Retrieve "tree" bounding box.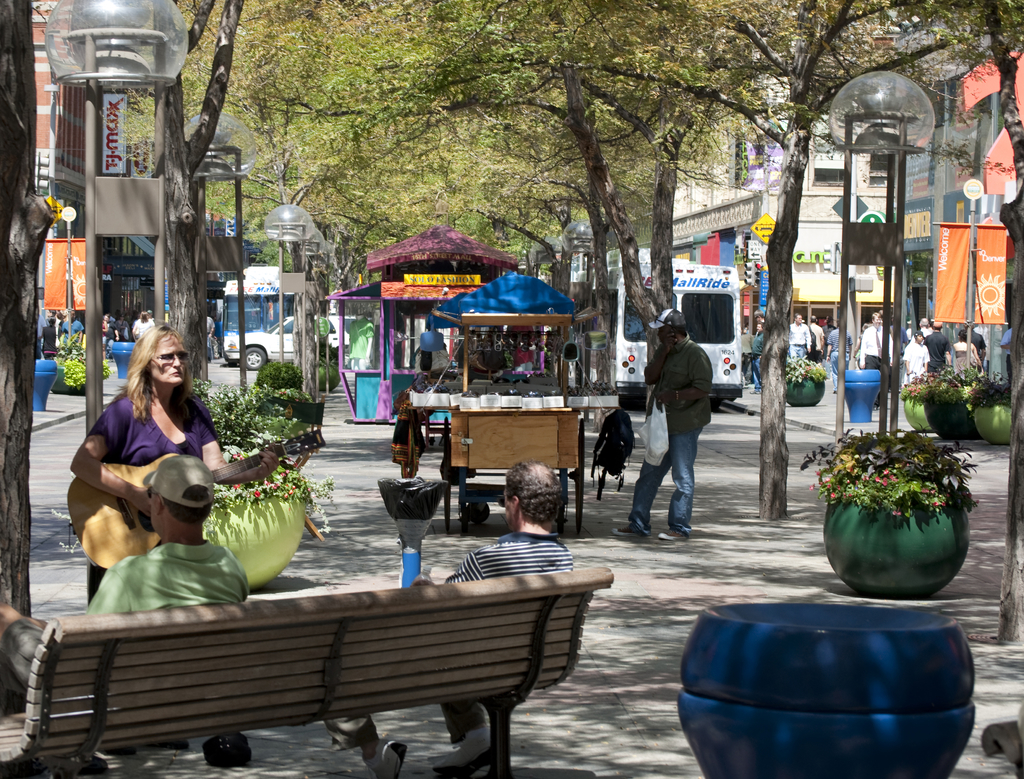
Bounding box: (280, 0, 695, 381).
